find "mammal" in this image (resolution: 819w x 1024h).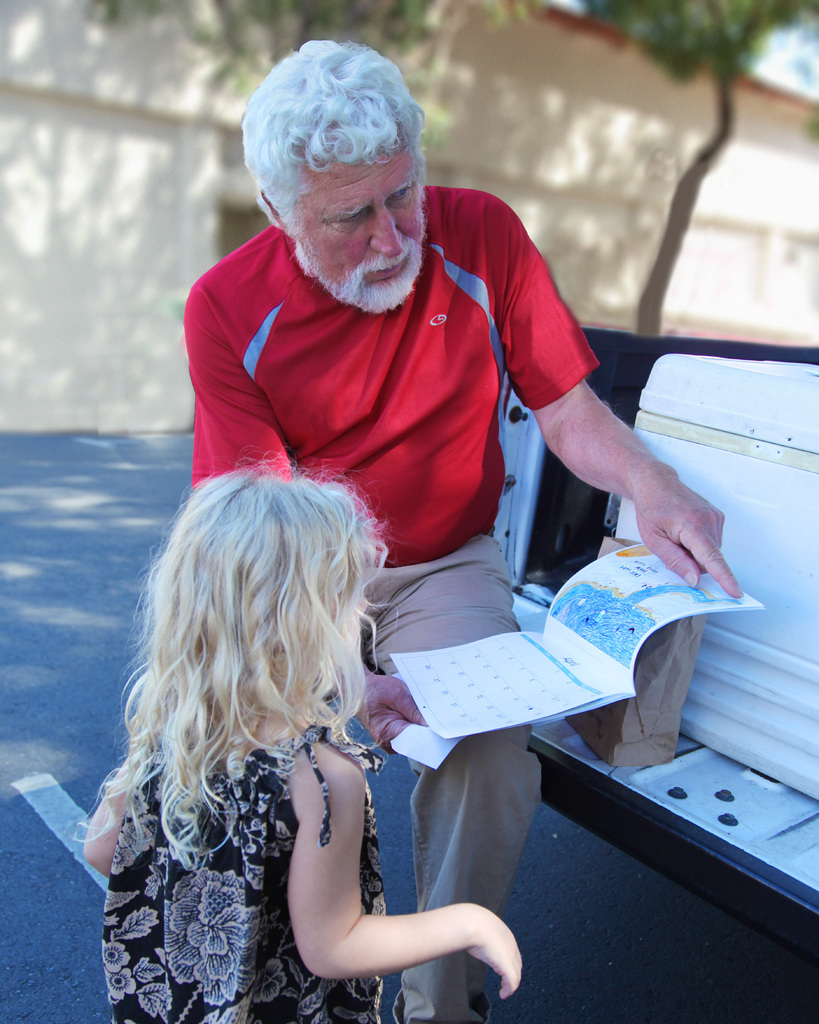
[178,29,745,1014].
